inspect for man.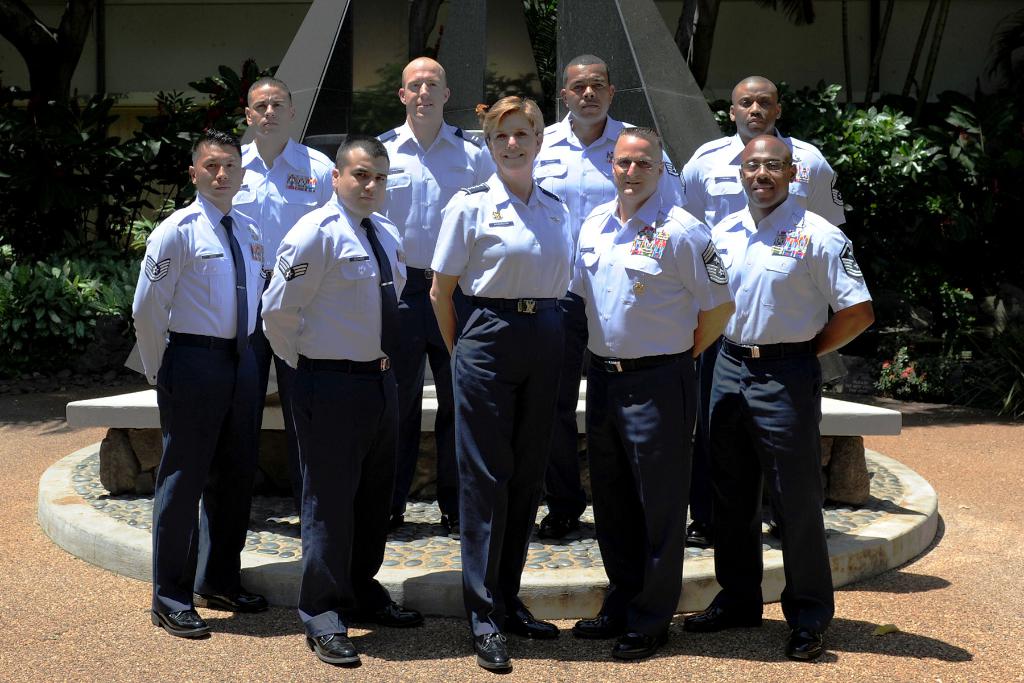
Inspection: 529:47:686:545.
